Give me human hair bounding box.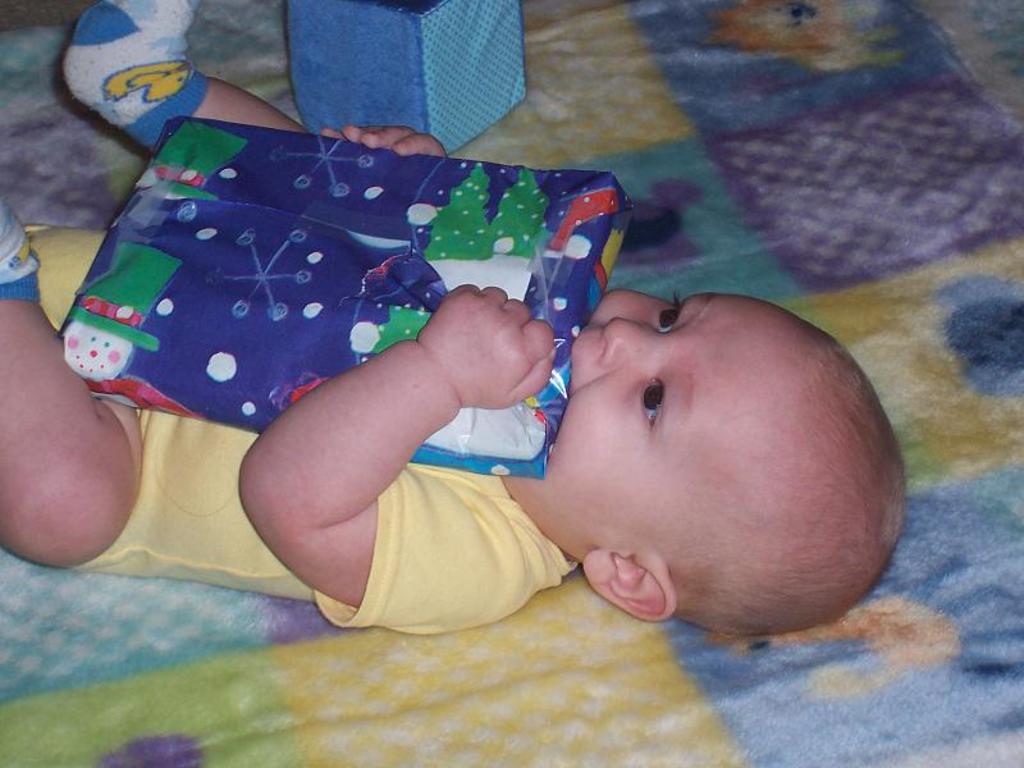
(left=669, top=320, right=908, bottom=643).
